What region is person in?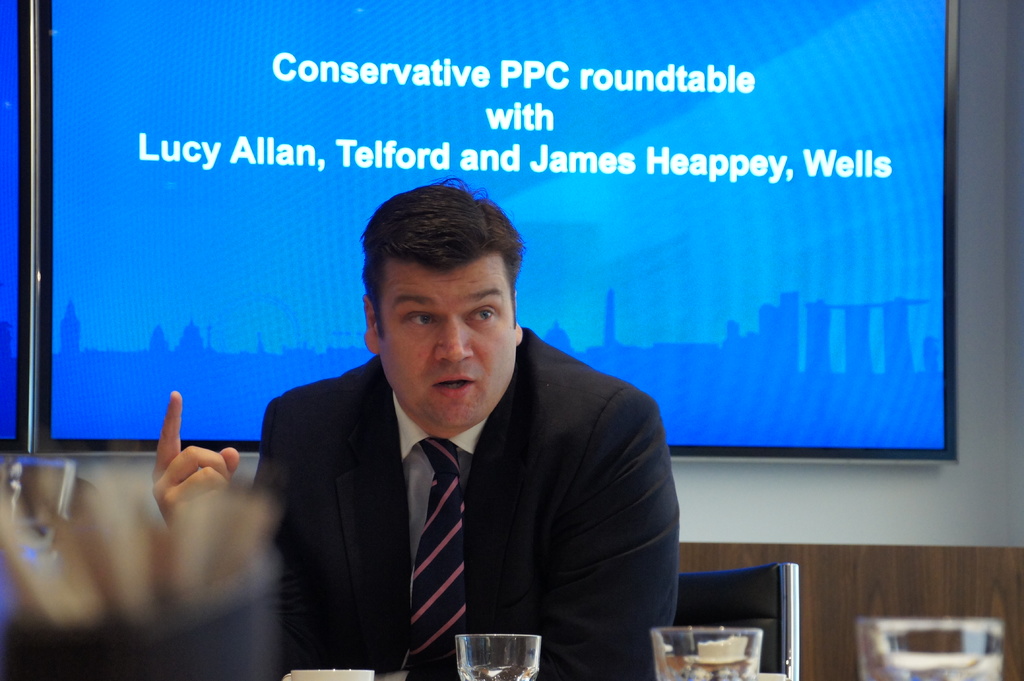
locate(241, 181, 672, 680).
